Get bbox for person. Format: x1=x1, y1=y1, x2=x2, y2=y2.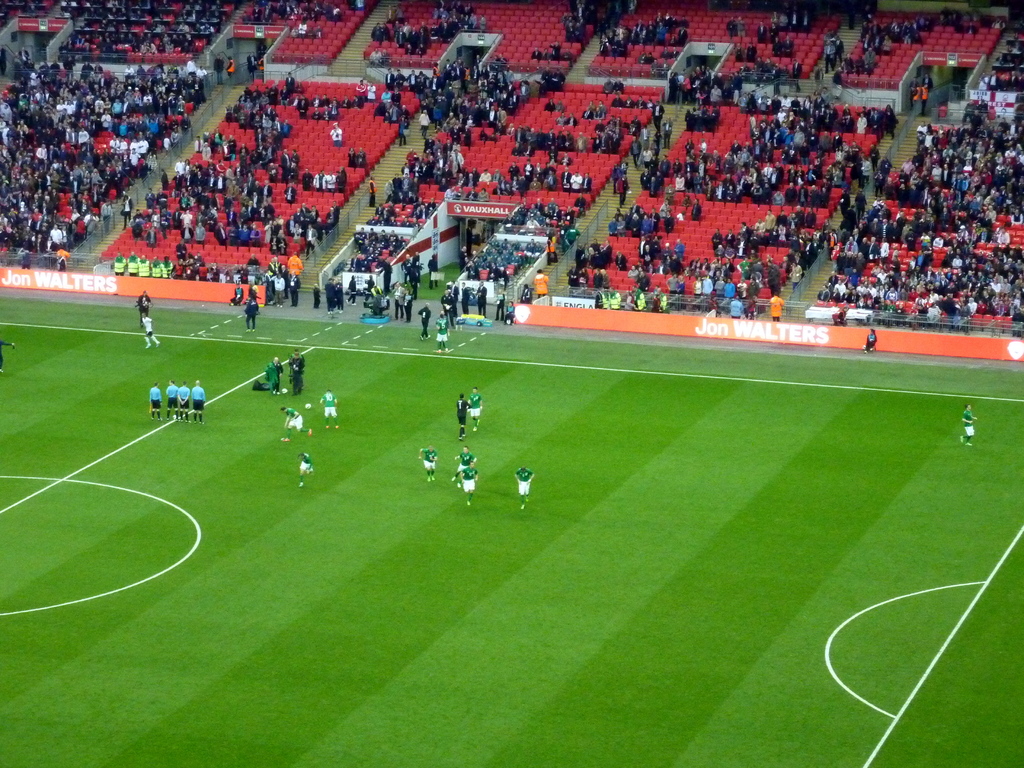
x1=262, y1=362, x2=285, y2=395.
